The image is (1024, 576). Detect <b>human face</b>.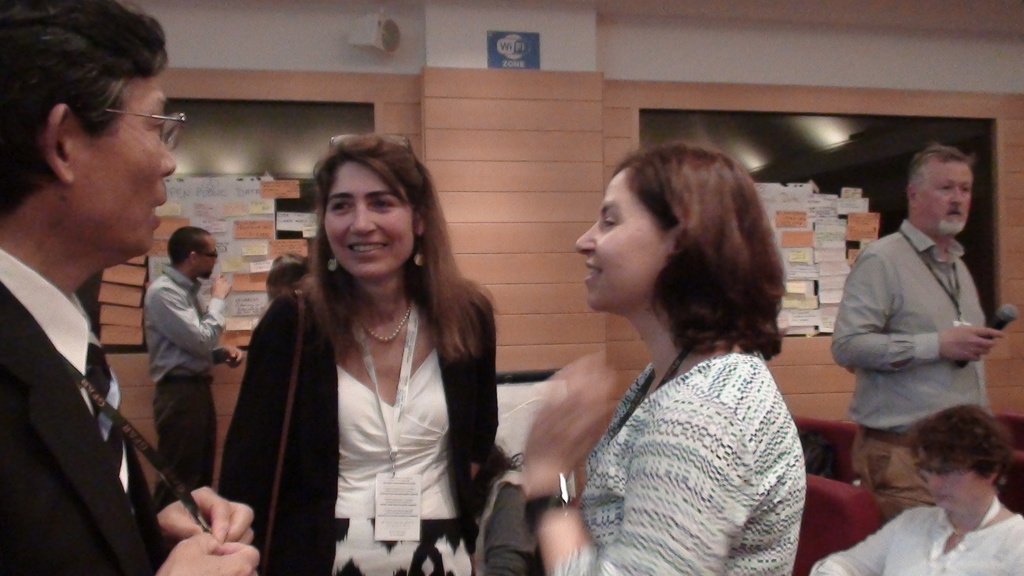
Detection: x1=918, y1=161, x2=973, y2=235.
